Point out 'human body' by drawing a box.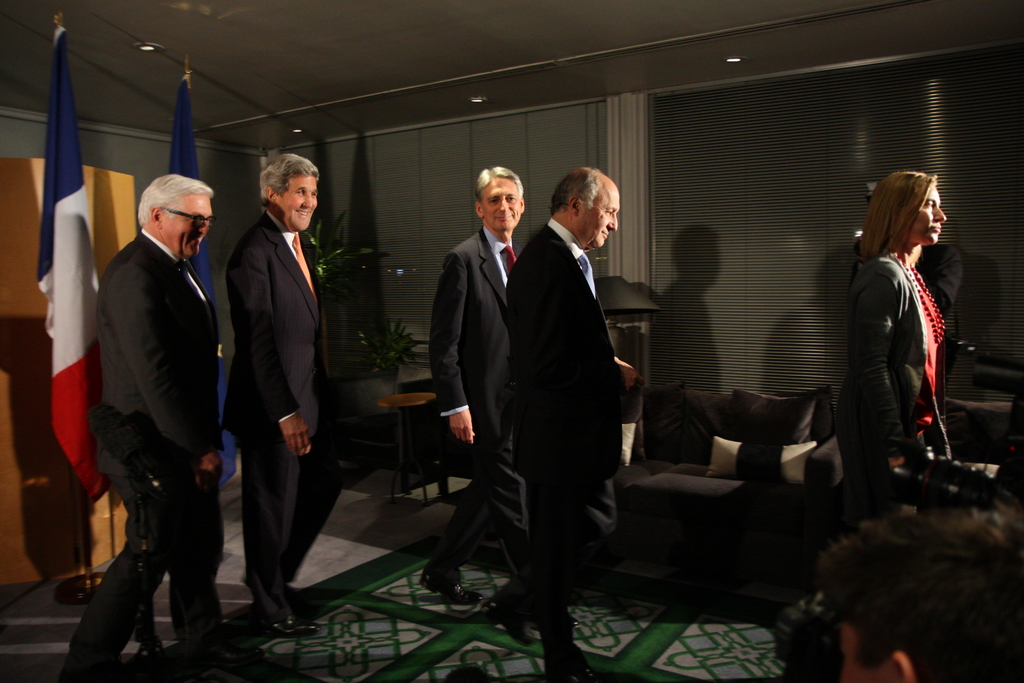
rect(419, 170, 525, 600).
